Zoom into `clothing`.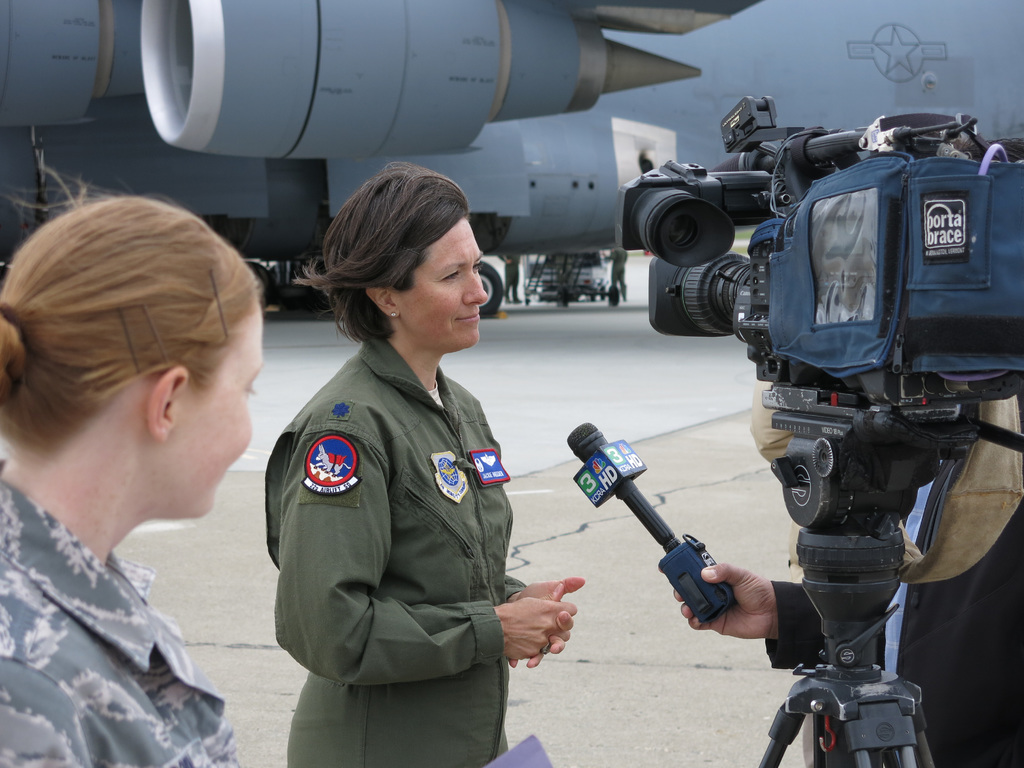
Zoom target: [left=3, top=463, right=241, bottom=767].
